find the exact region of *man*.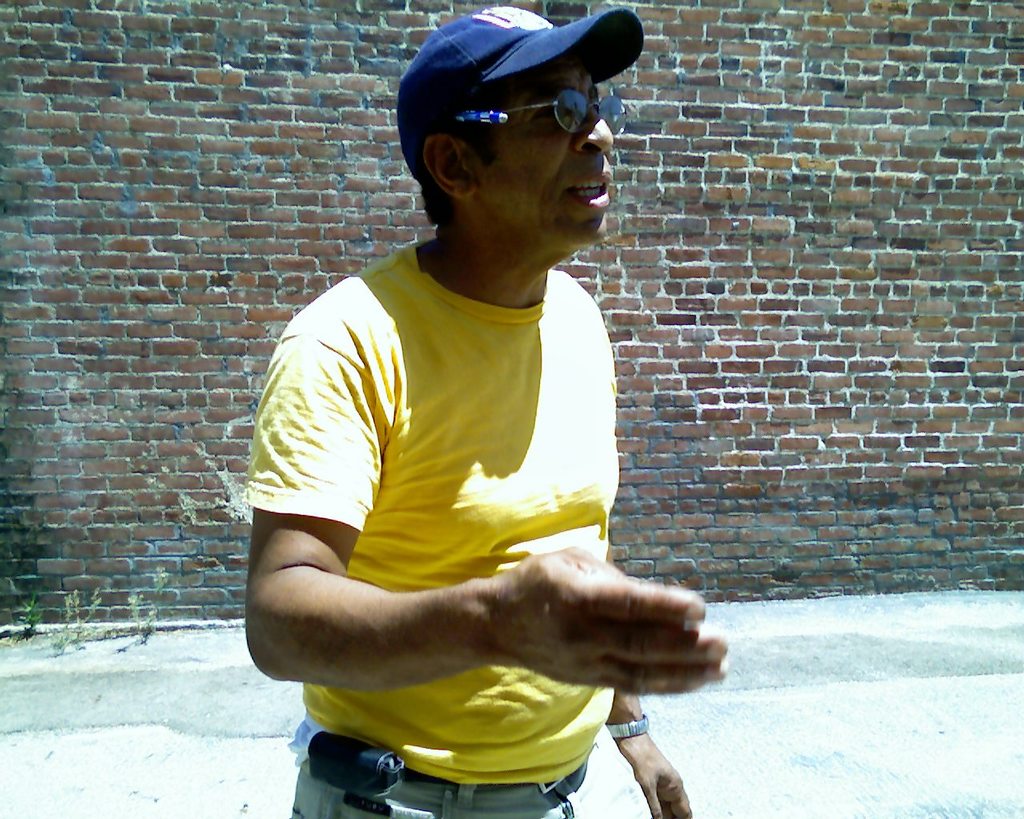
Exact region: (239, 25, 715, 818).
